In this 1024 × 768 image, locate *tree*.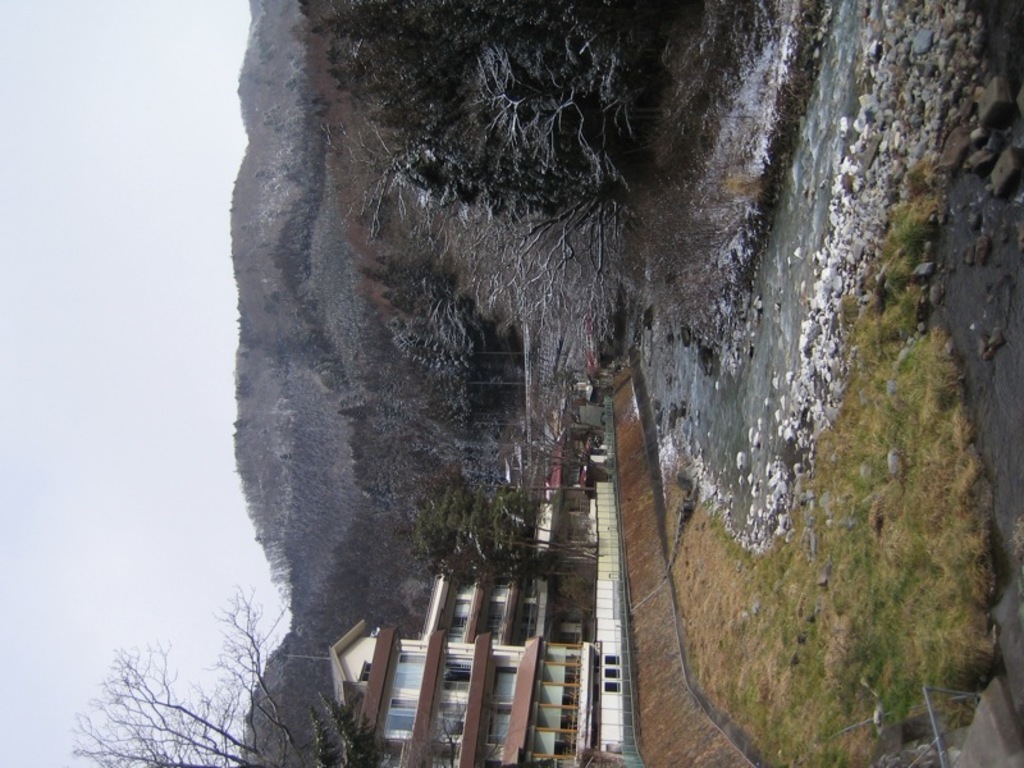
Bounding box: select_region(360, 242, 460, 308).
